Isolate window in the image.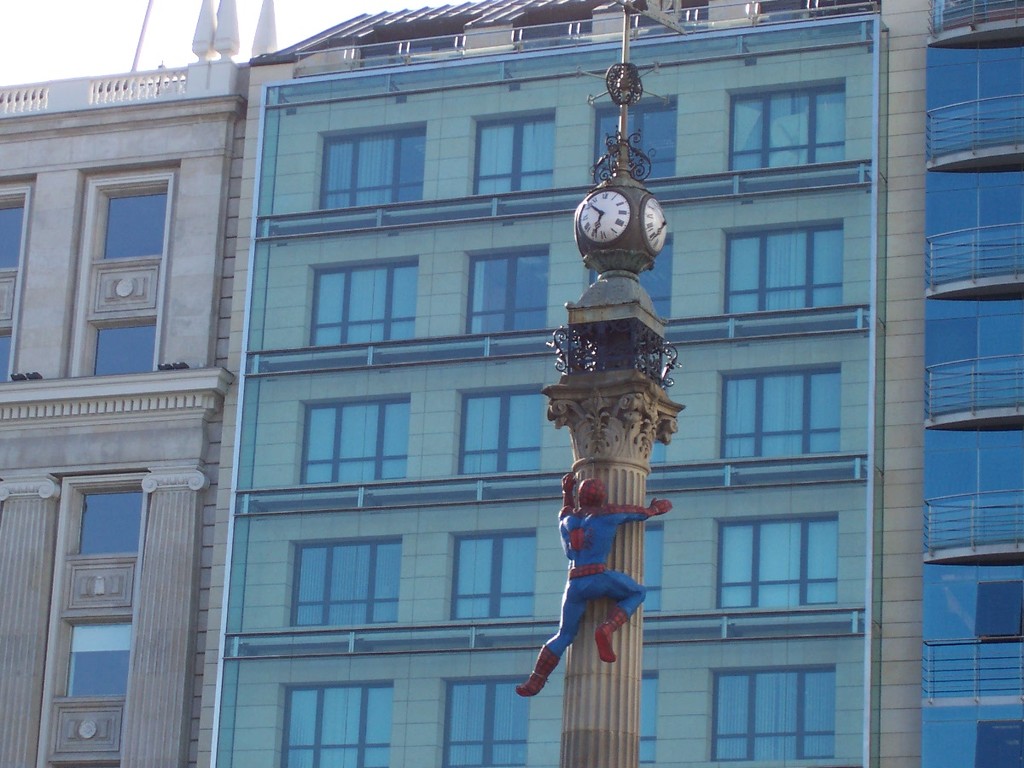
Isolated region: box(100, 192, 166, 259).
